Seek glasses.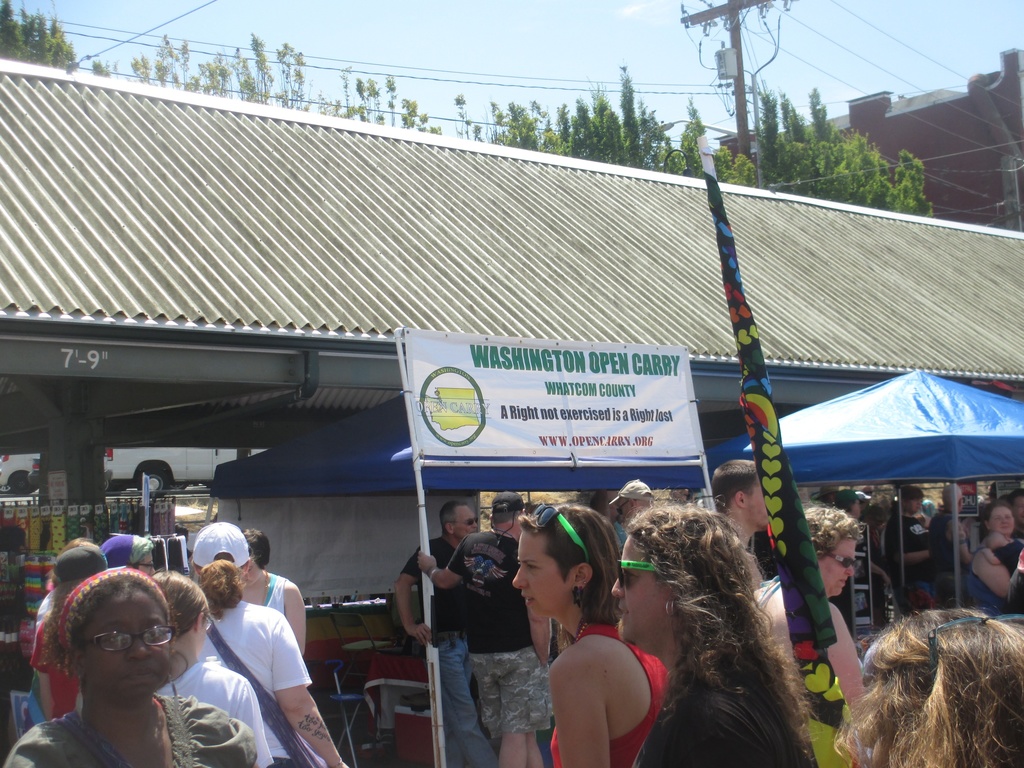
916/603/1022/675.
